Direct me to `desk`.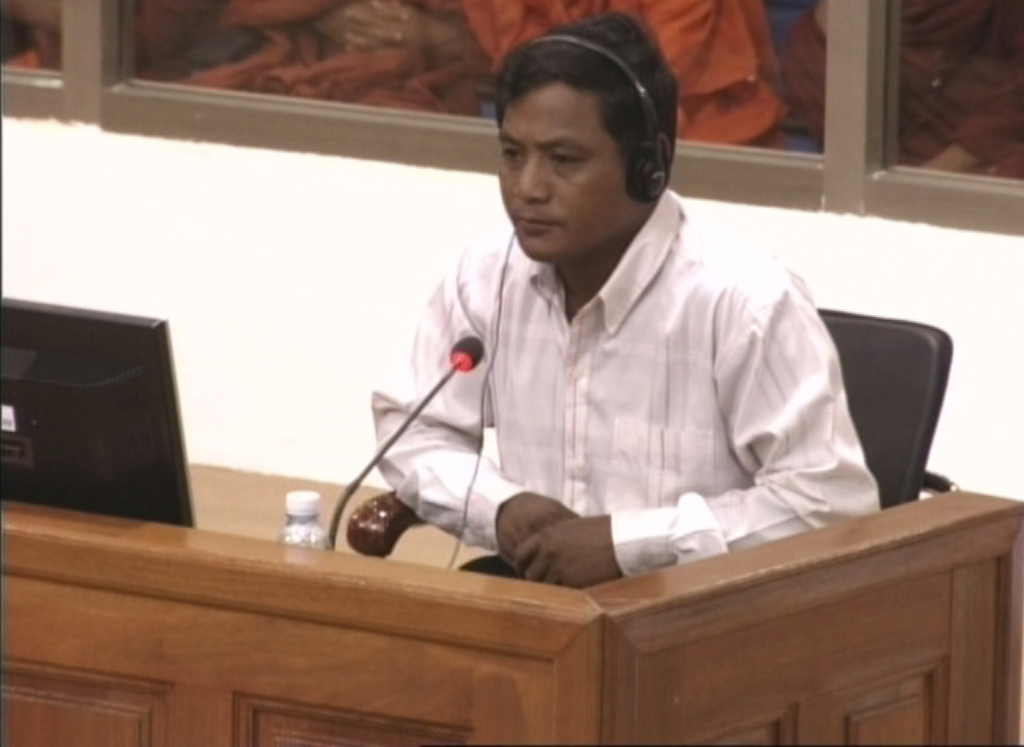
Direction: 0, 469, 1023, 732.
